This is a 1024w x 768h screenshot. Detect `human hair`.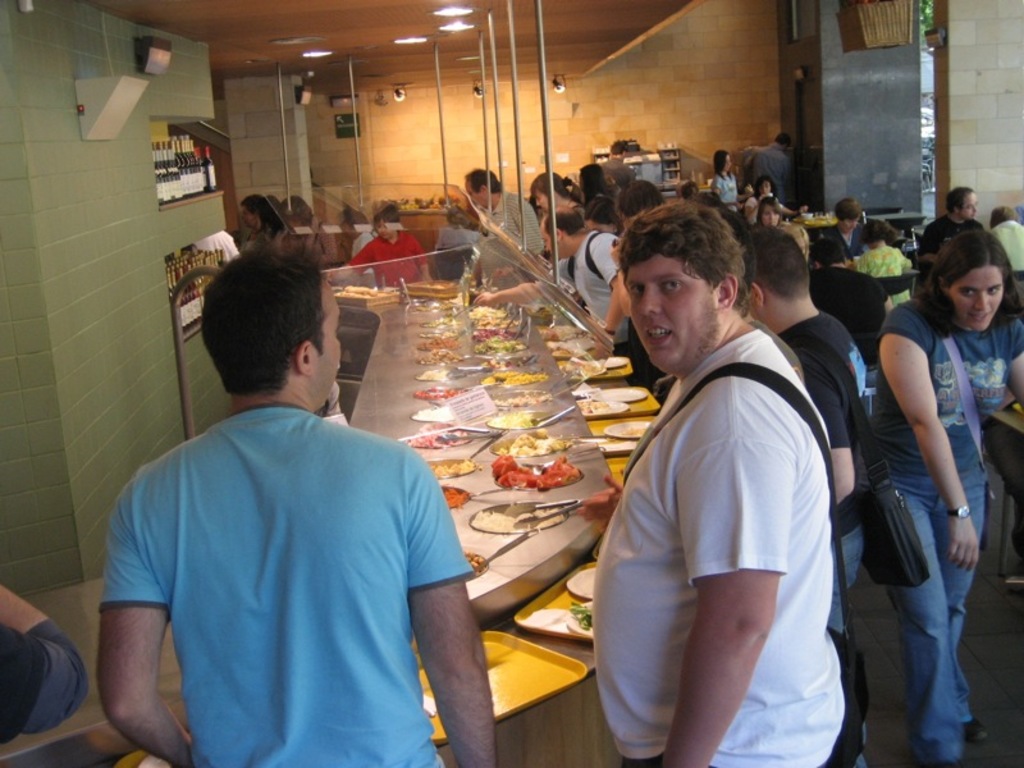
{"left": 545, "top": 207, "right": 585, "bottom": 236}.
